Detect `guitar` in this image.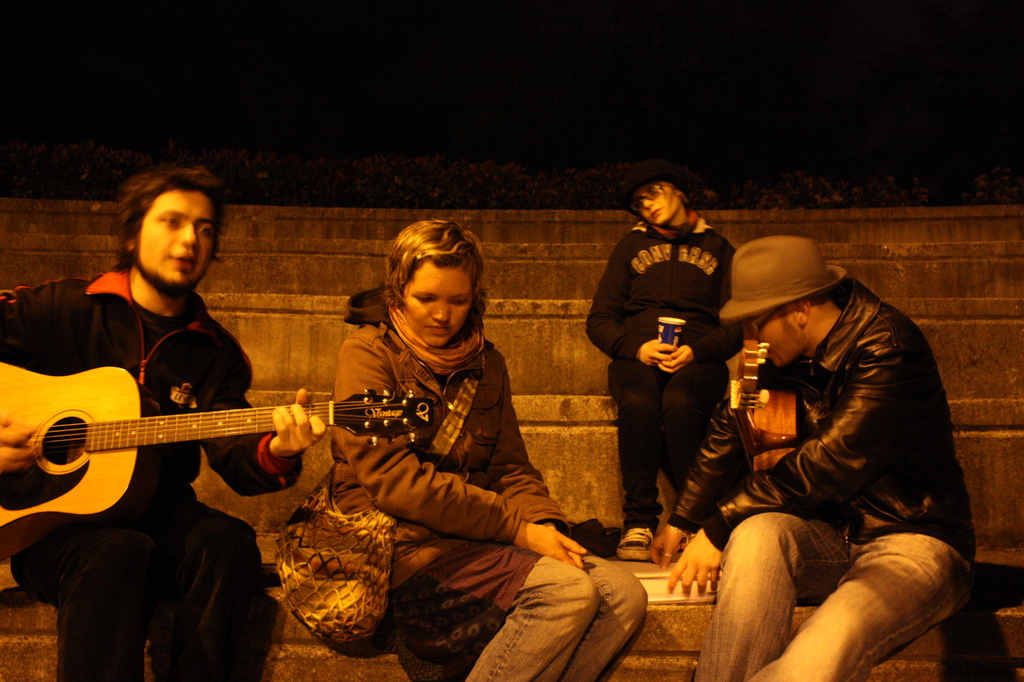
Detection: Rect(740, 346, 809, 512).
